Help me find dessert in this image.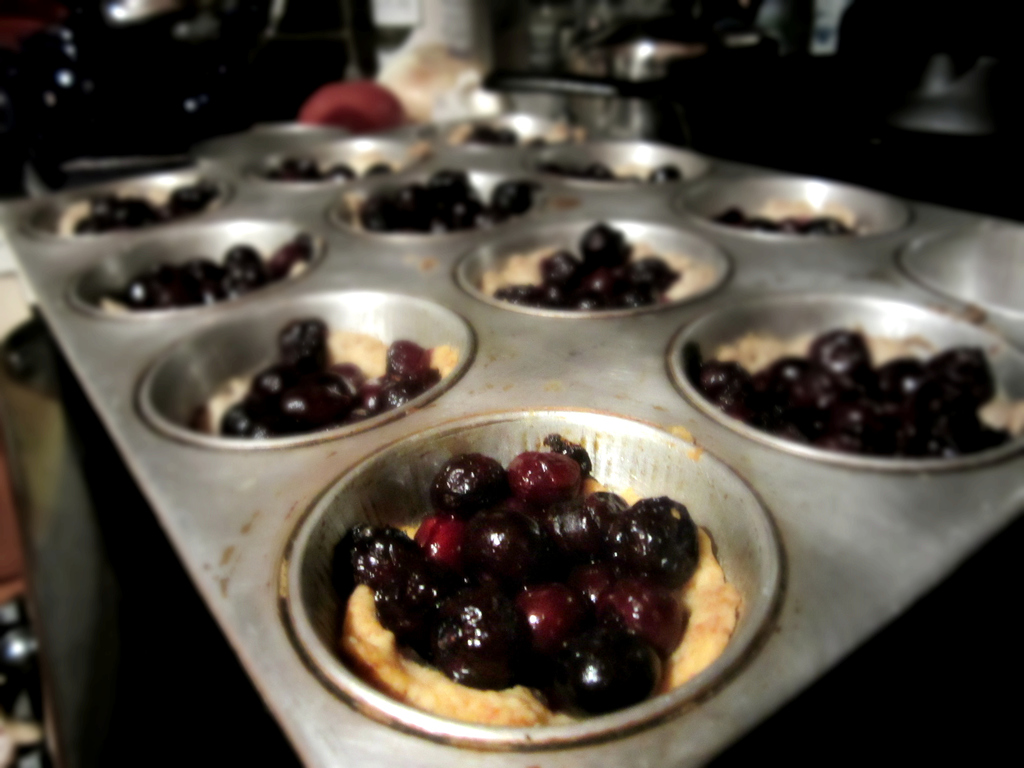
Found it: {"left": 265, "top": 141, "right": 398, "bottom": 196}.
